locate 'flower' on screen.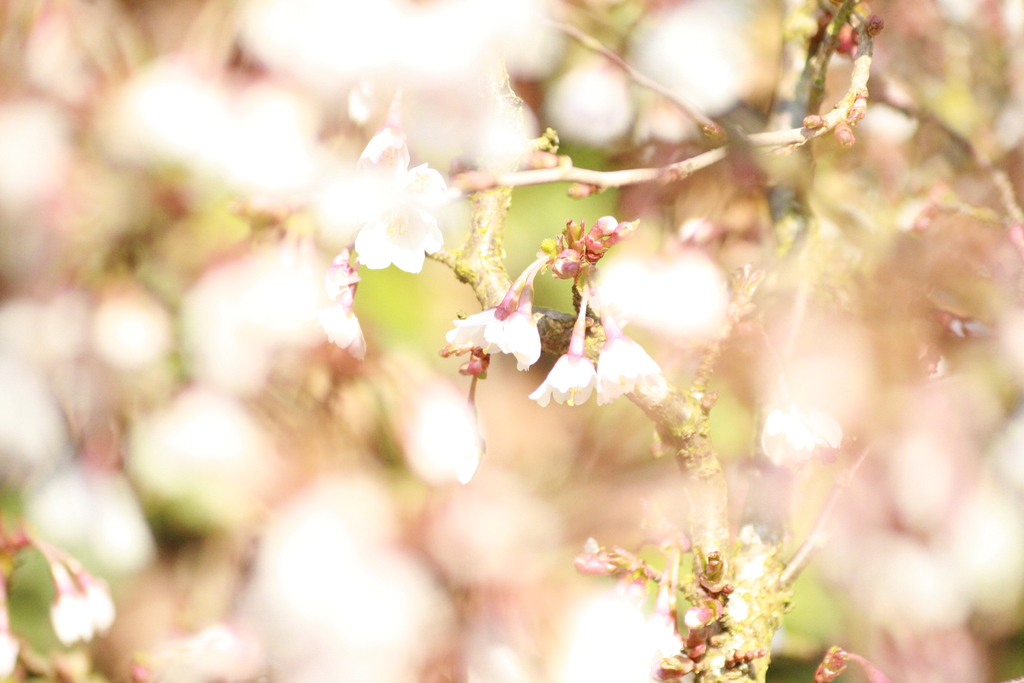
On screen at {"x1": 26, "y1": 458, "x2": 160, "y2": 579}.
